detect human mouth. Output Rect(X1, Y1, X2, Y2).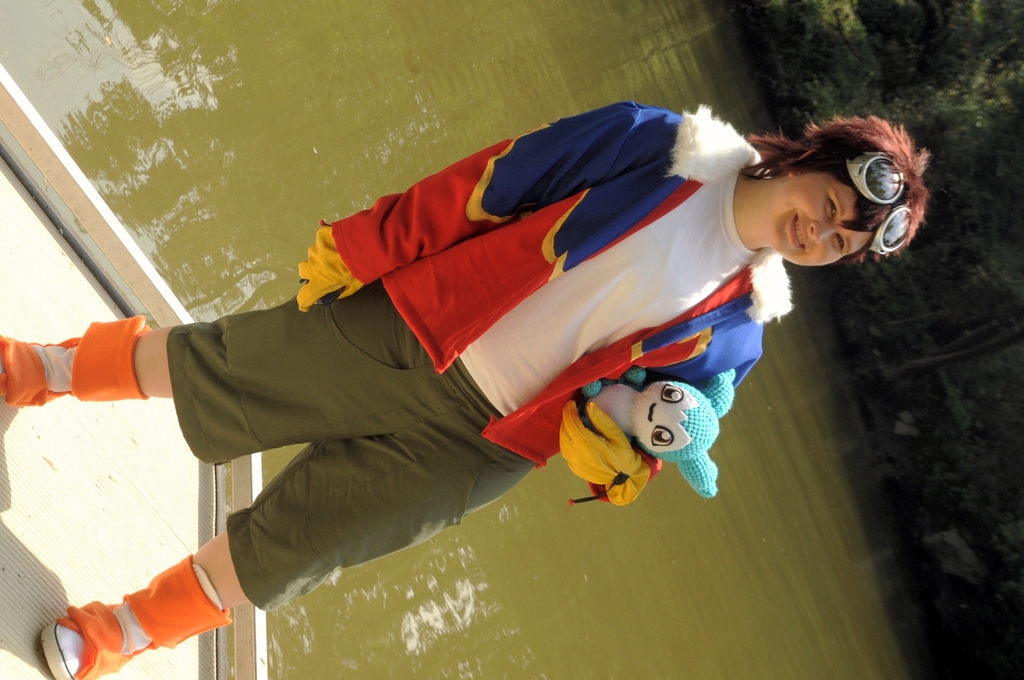
Rect(790, 212, 805, 251).
